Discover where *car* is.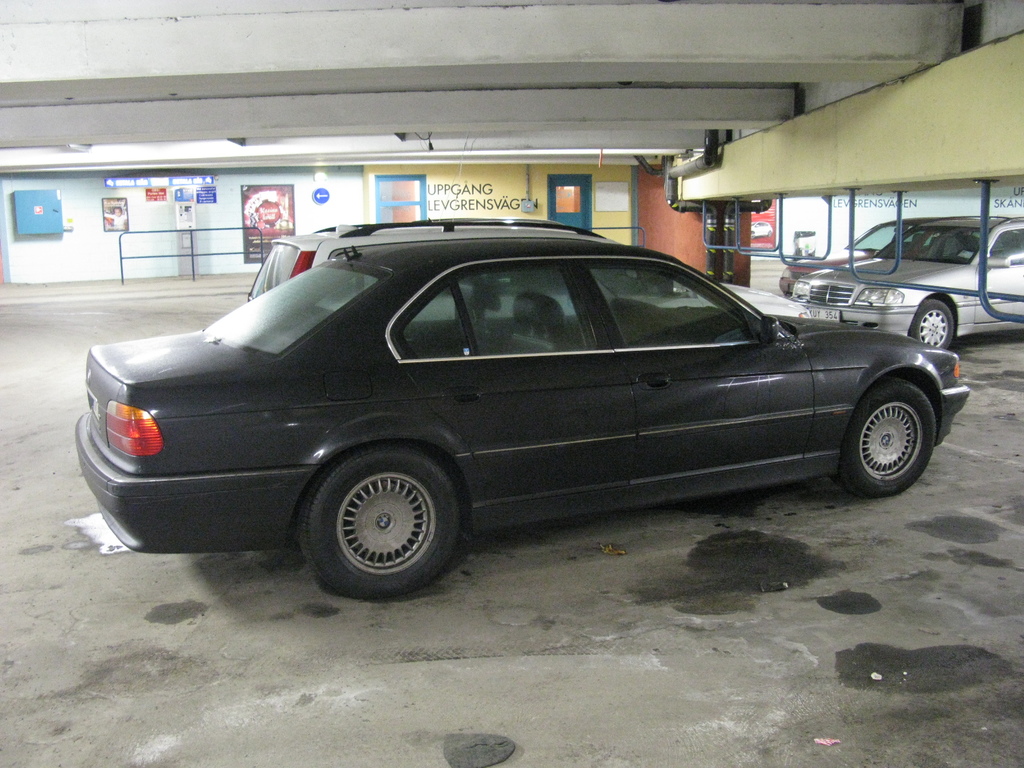
Discovered at [84, 229, 968, 602].
